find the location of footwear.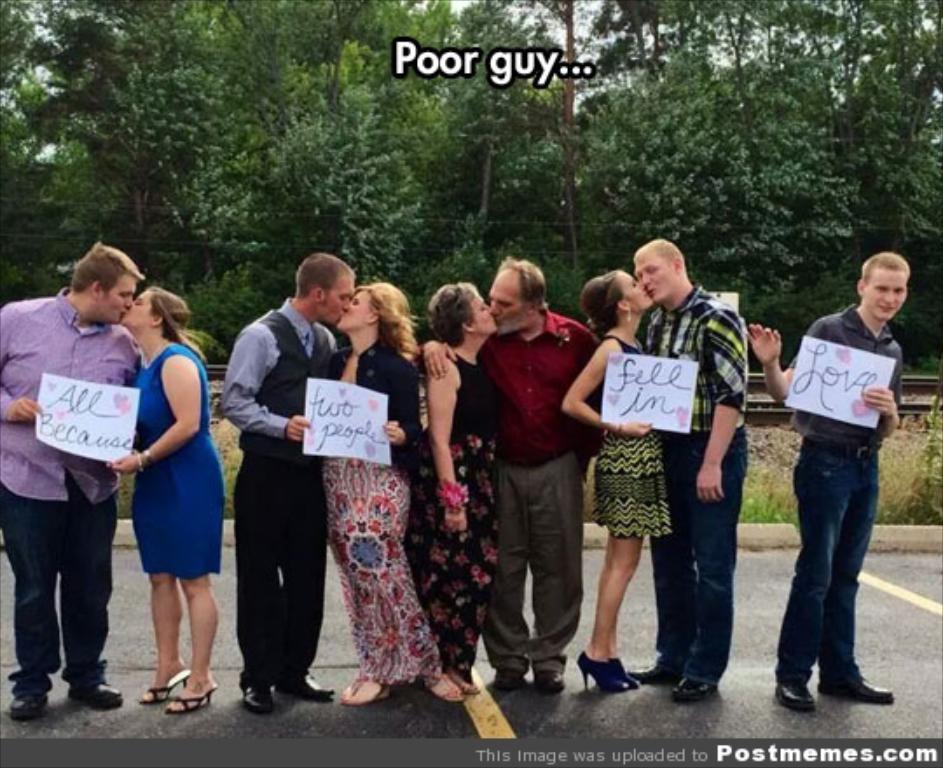
Location: locate(531, 670, 562, 691).
